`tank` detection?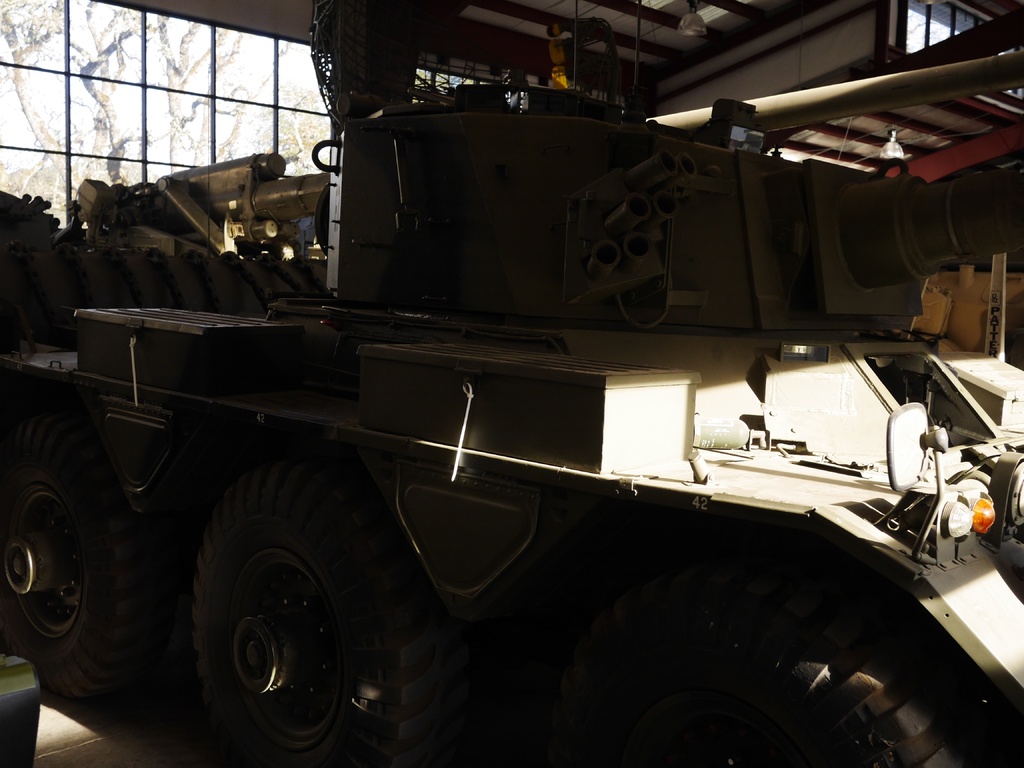
BBox(0, 76, 1023, 767)
